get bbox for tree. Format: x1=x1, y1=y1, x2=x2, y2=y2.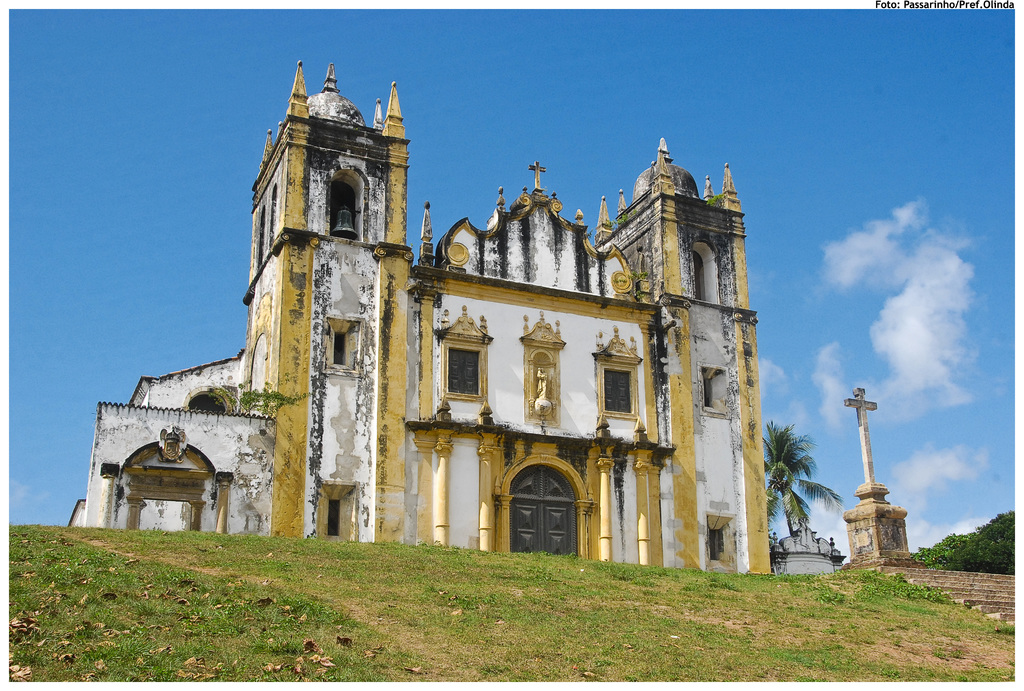
x1=952, y1=507, x2=1023, y2=581.
